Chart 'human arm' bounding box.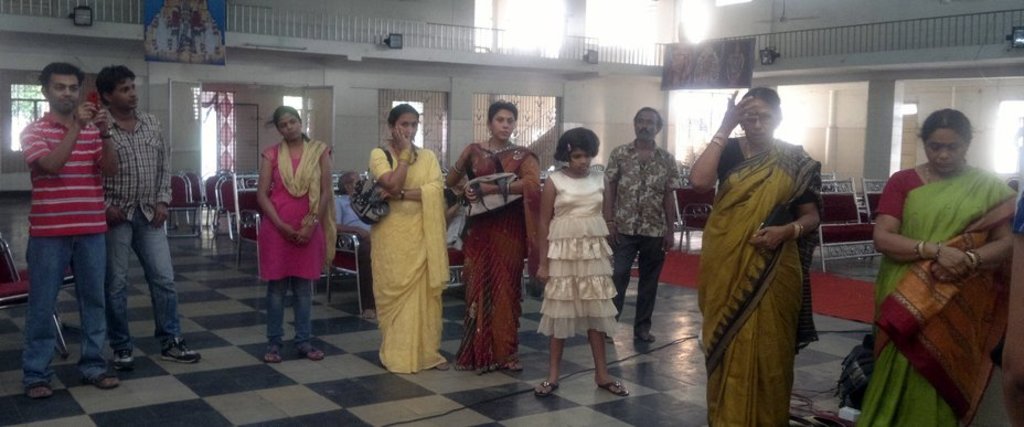
Charted: l=996, t=192, r=1022, b=426.
